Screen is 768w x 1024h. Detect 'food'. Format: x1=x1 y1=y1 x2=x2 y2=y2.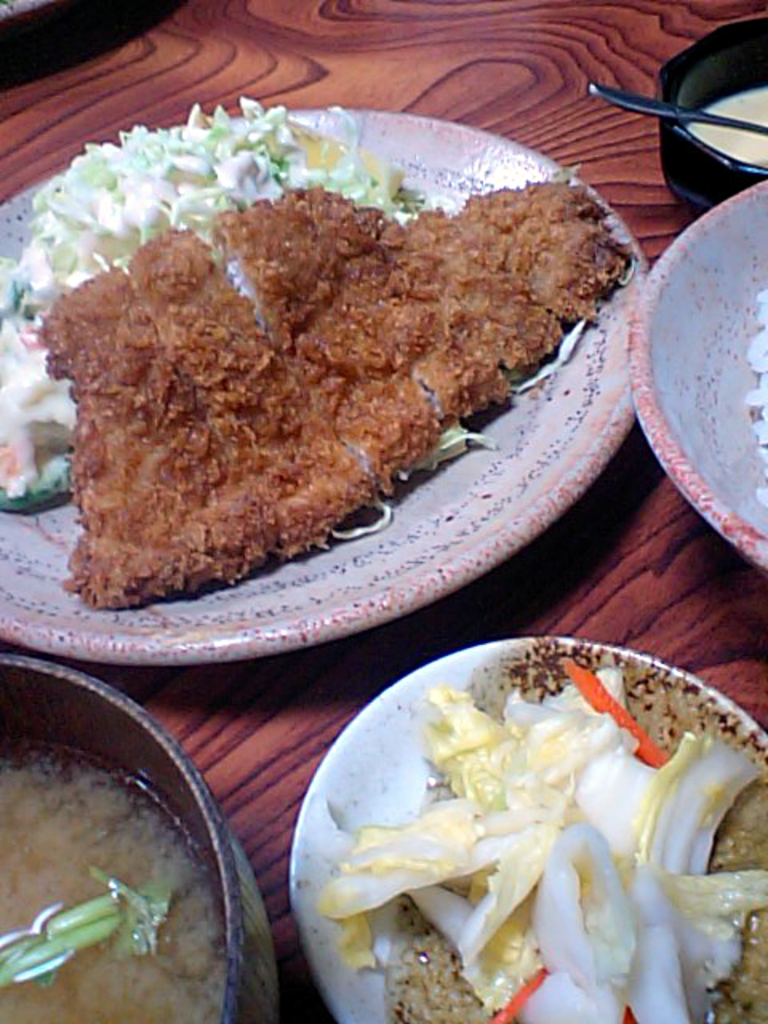
x1=685 y1=85 x2=766 y2=173.
